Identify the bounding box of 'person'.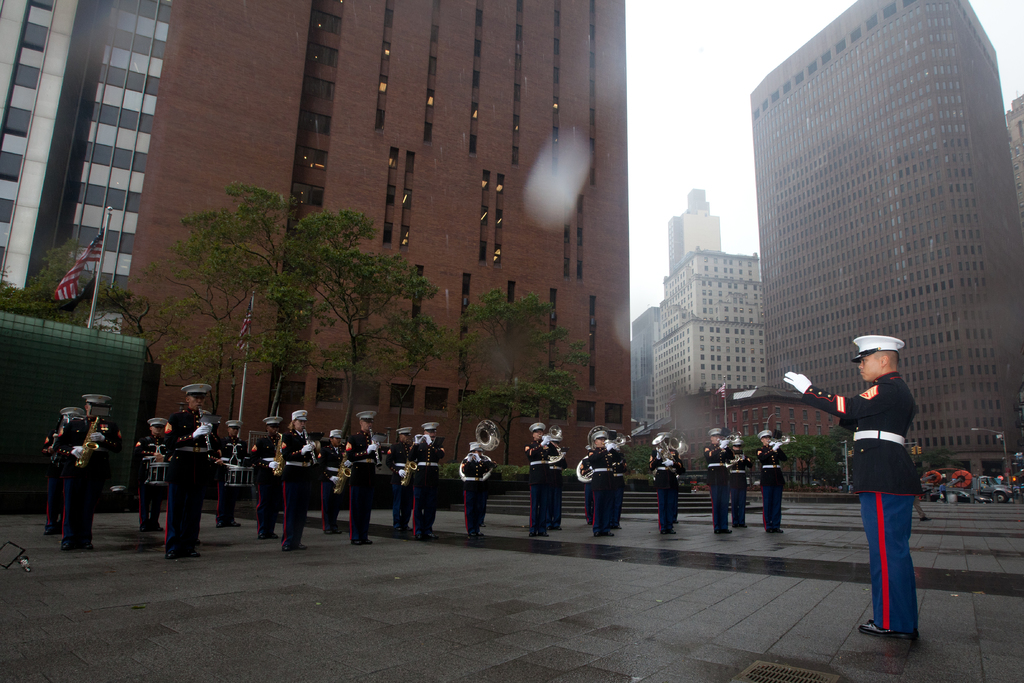
Rect(549, 428, 569, 528).
